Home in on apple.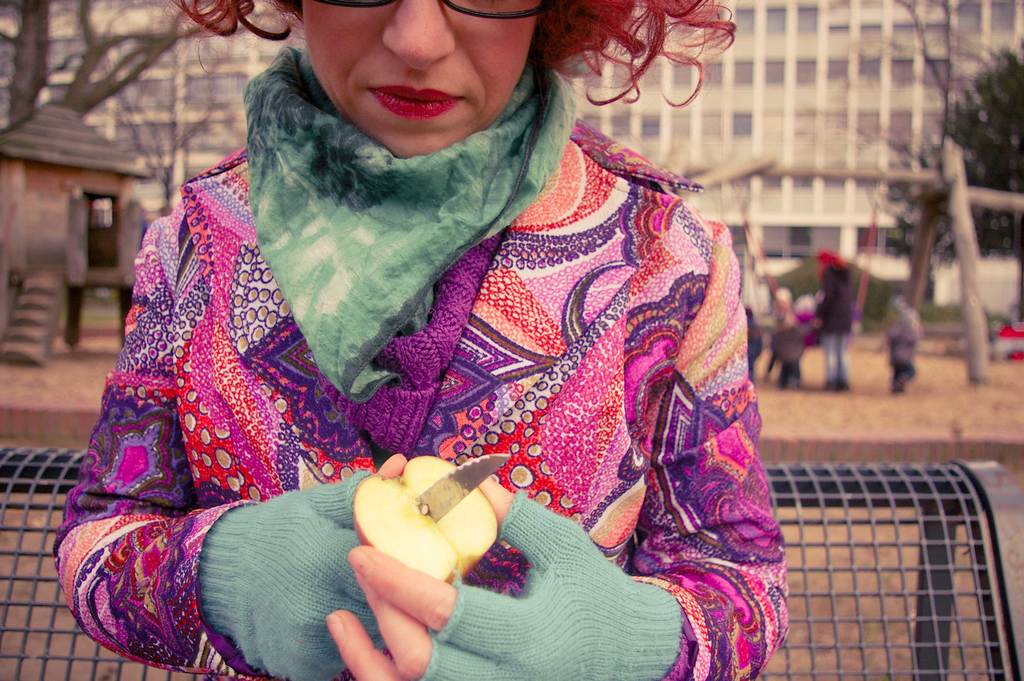
Homed in at crop(358, 470, 497, 609).
